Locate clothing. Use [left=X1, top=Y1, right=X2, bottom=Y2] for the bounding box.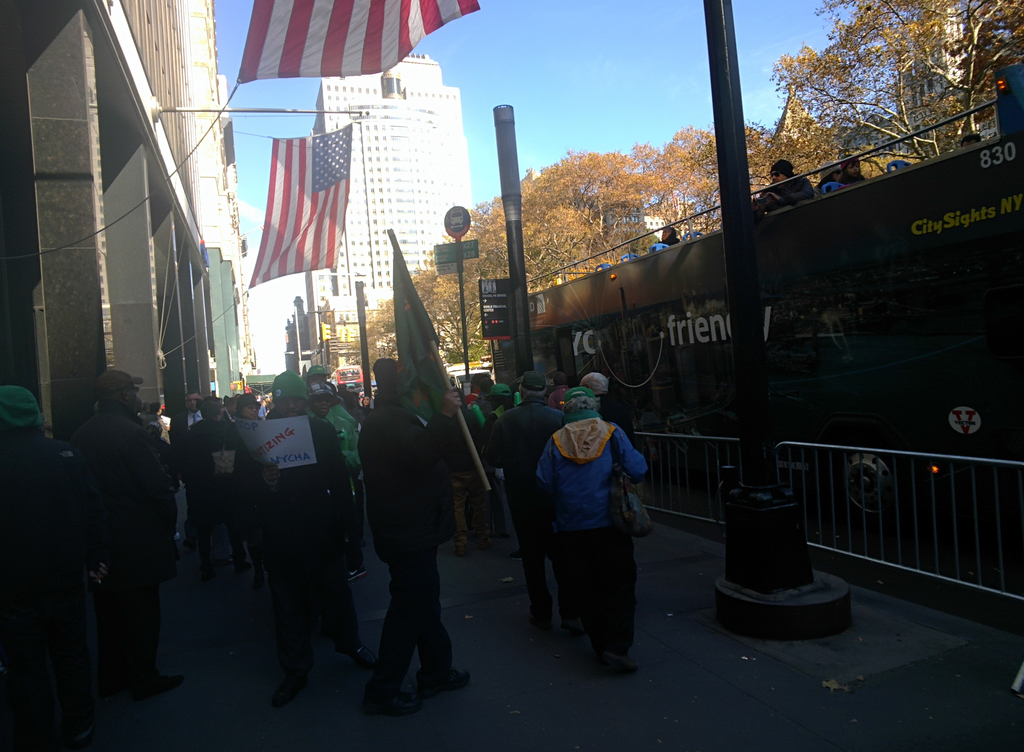
[left=365, top=398, right=467, bottom=691].
